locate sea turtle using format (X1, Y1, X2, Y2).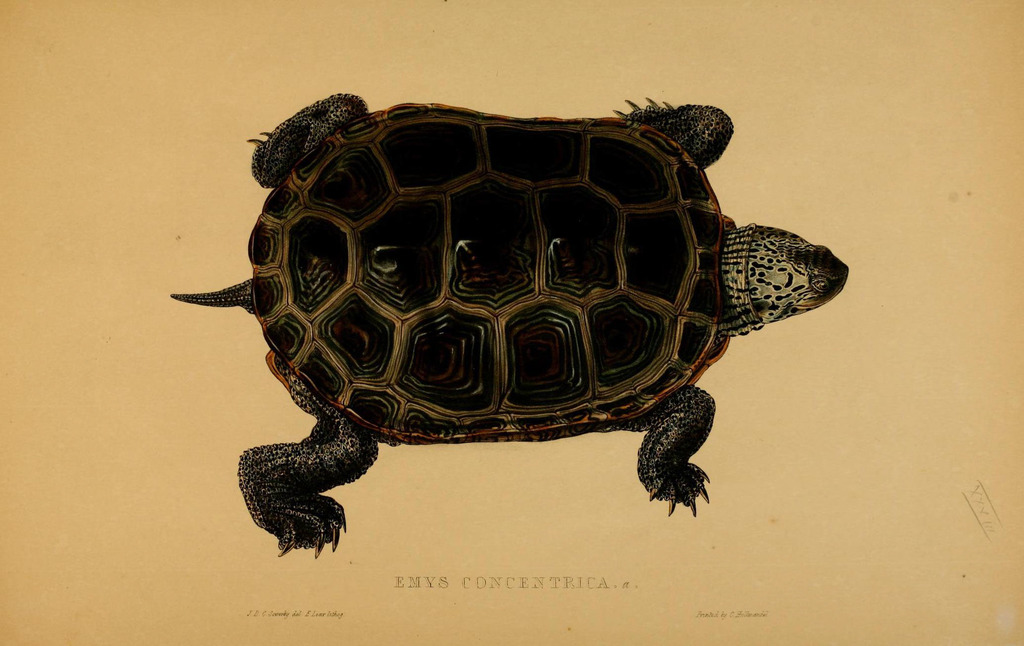
(168, 86, 849, 563).
